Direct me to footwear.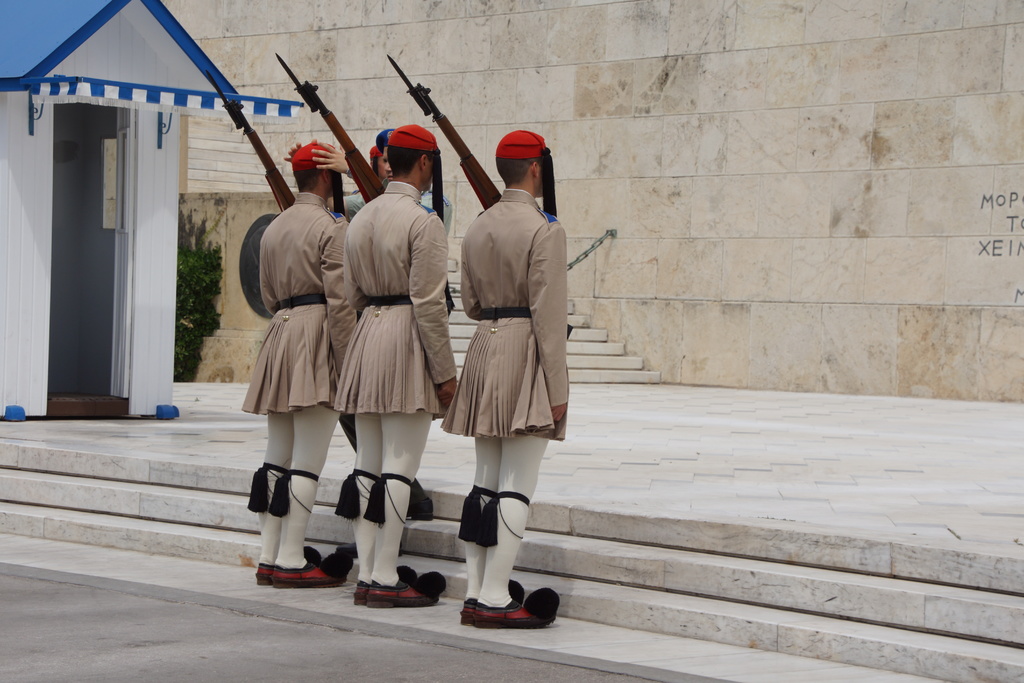
Direction: BBox(458, 595, 478, 622).
